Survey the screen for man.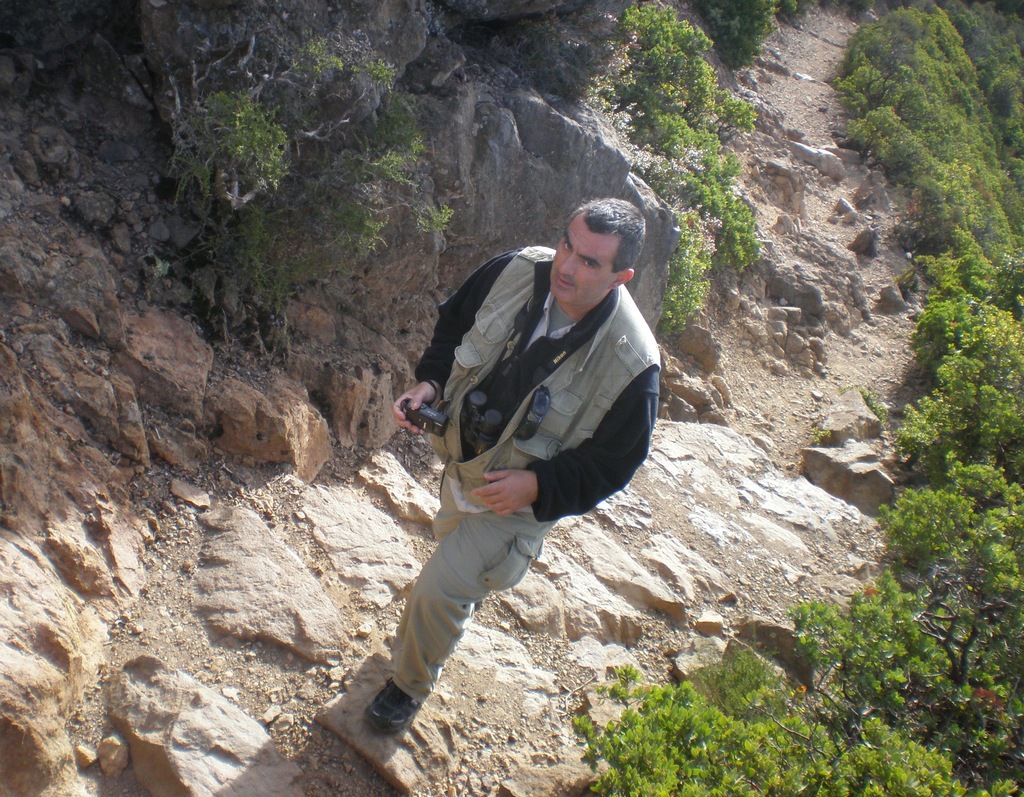
Survey found: 367 206 673 739.
